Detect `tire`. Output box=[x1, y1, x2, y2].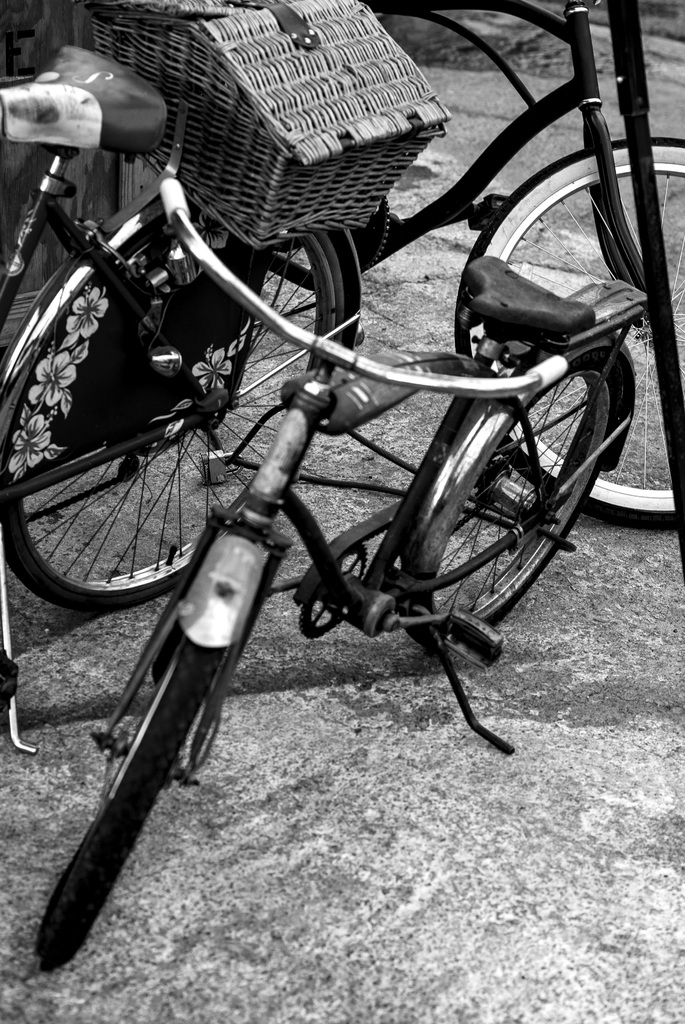
box=[454, 136, 684, 527].
